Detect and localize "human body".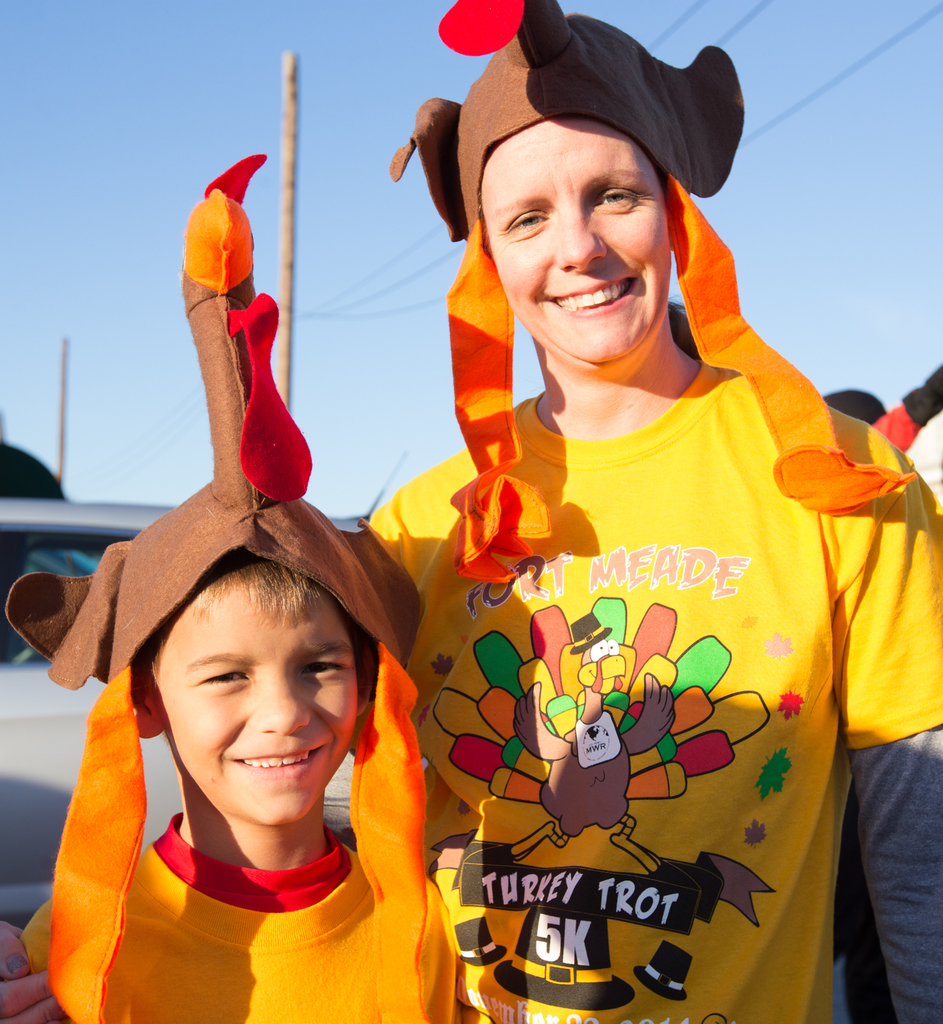
Localized at bbox=[375, 77, 889, 1023].
